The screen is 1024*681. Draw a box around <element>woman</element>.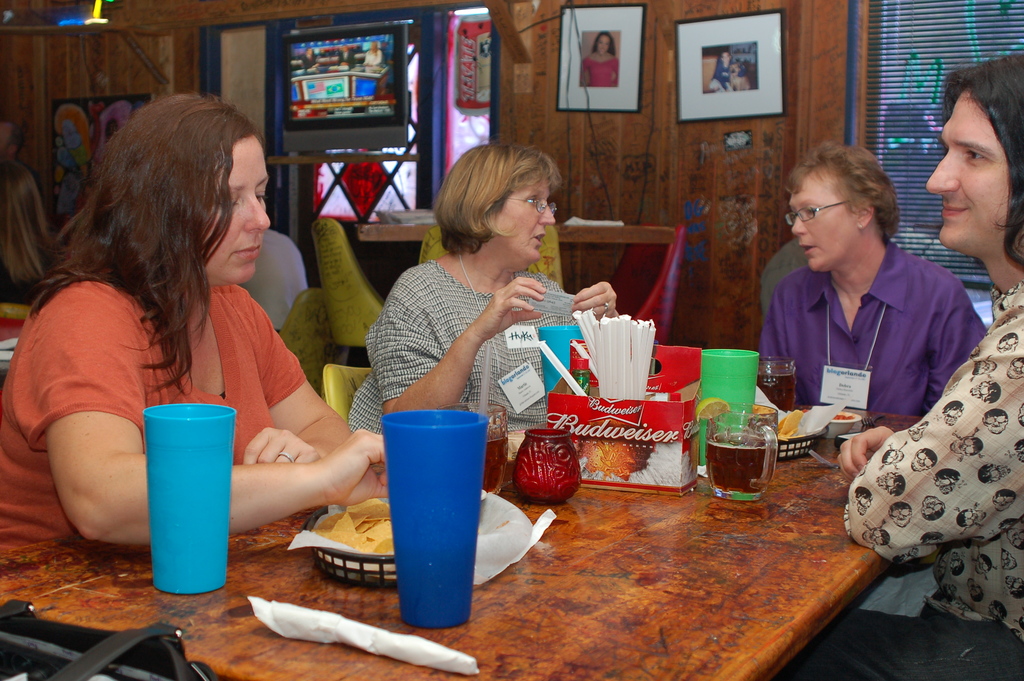
x1=0 y1=88 x2=390 y2=559.
